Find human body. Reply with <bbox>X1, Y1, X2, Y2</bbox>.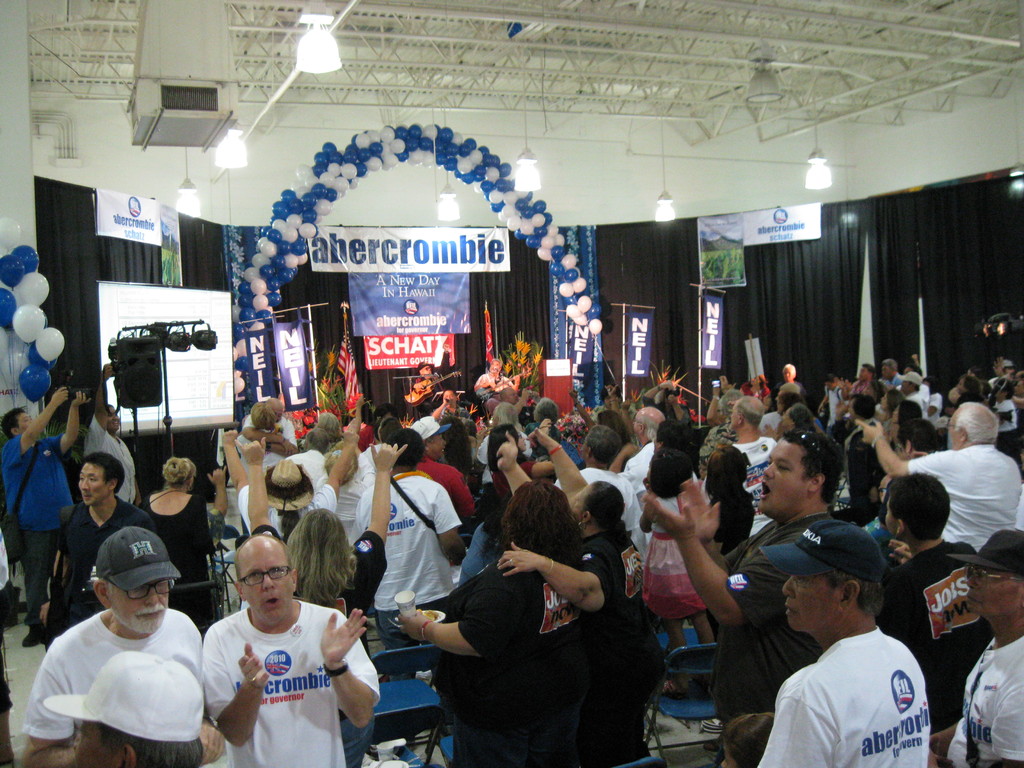
<bbox>0, 381, 89, 642</bbox>.
